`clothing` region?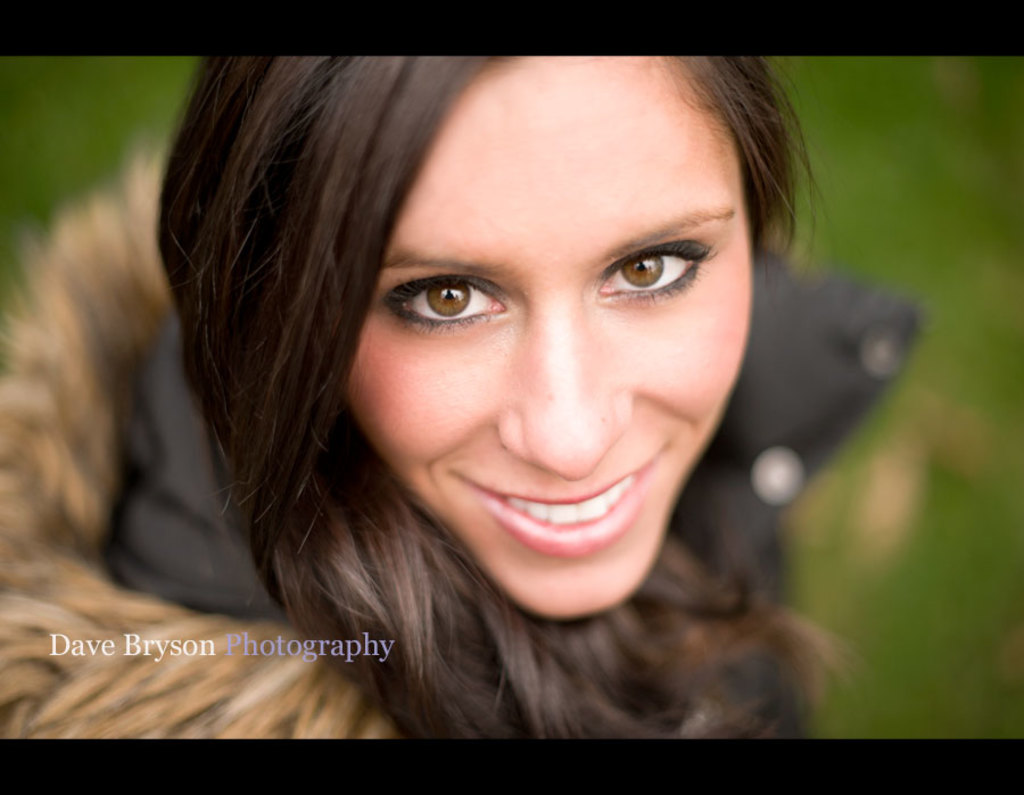
0,126,923,742
